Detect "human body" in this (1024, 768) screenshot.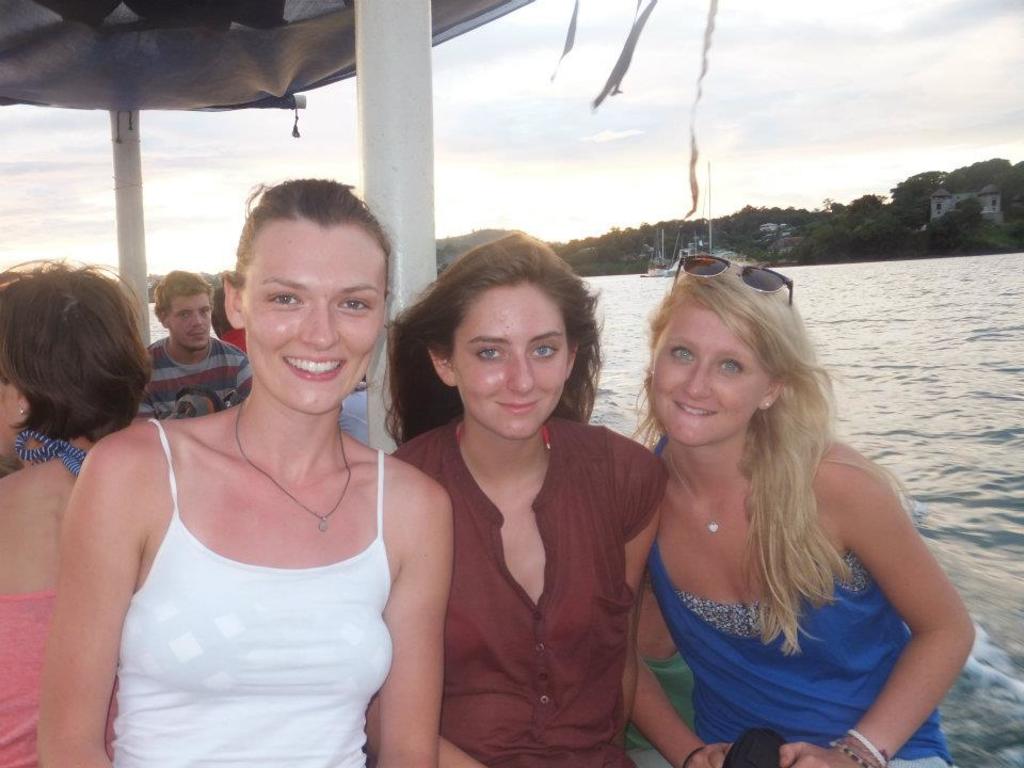
Detection: bbox=(0, 446, 125, 767).
